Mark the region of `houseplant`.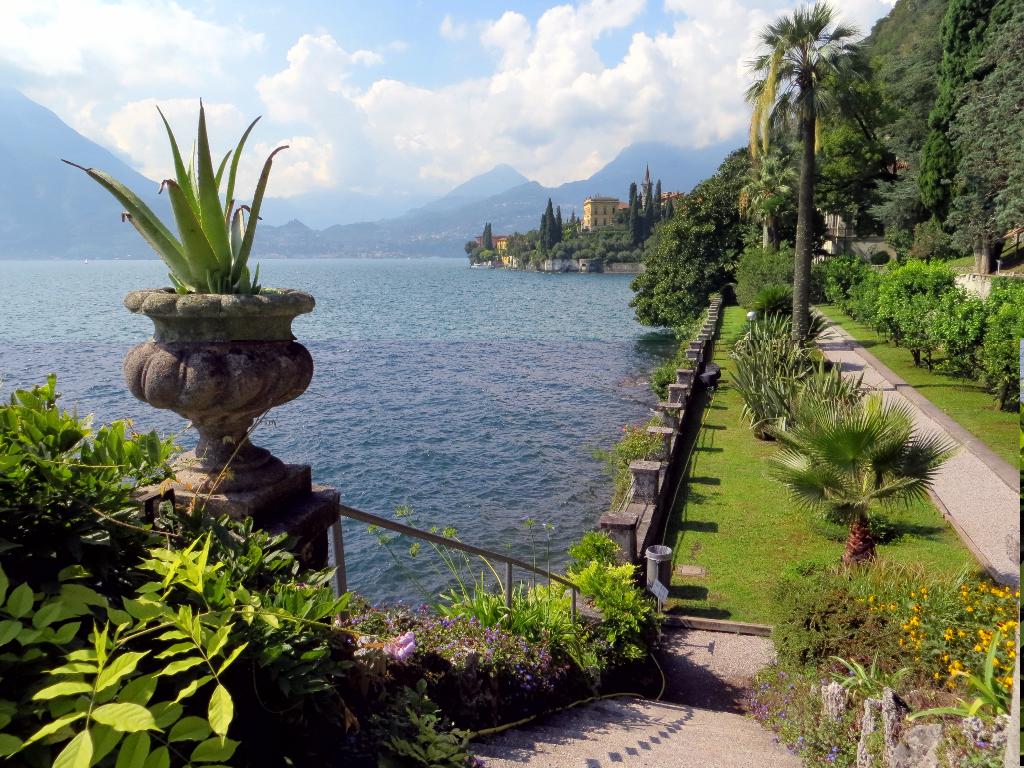
Region: left=612, top=430, right=665, bottom=497.
